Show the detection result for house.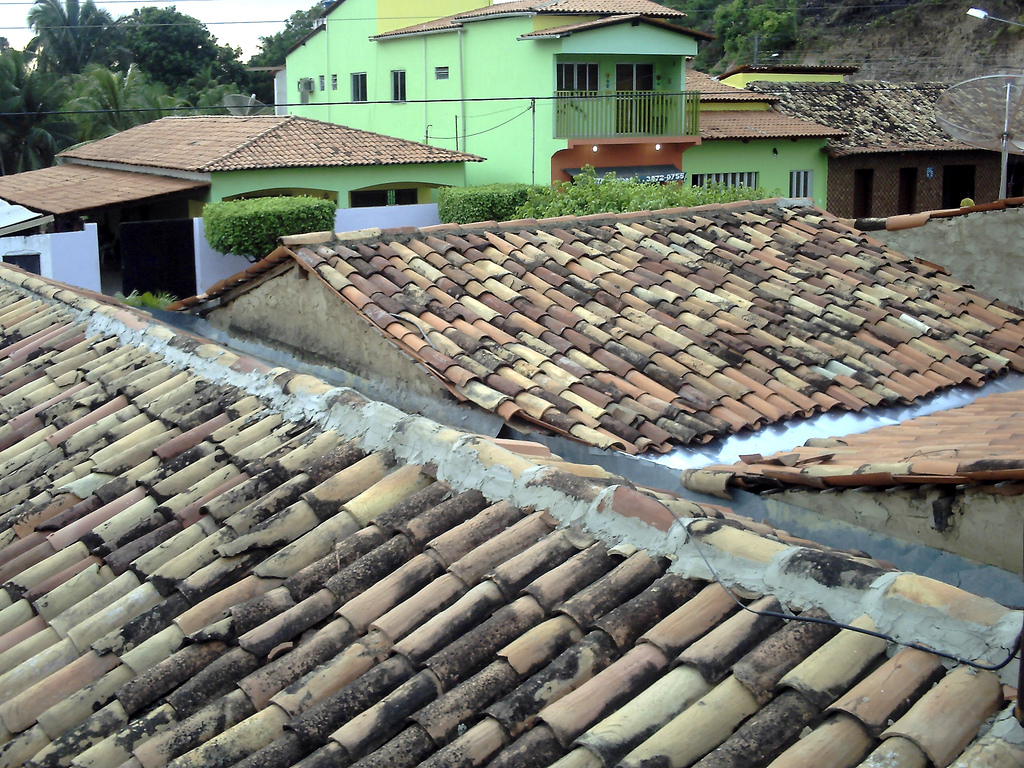
select_region(90, 102, 518, 265).
